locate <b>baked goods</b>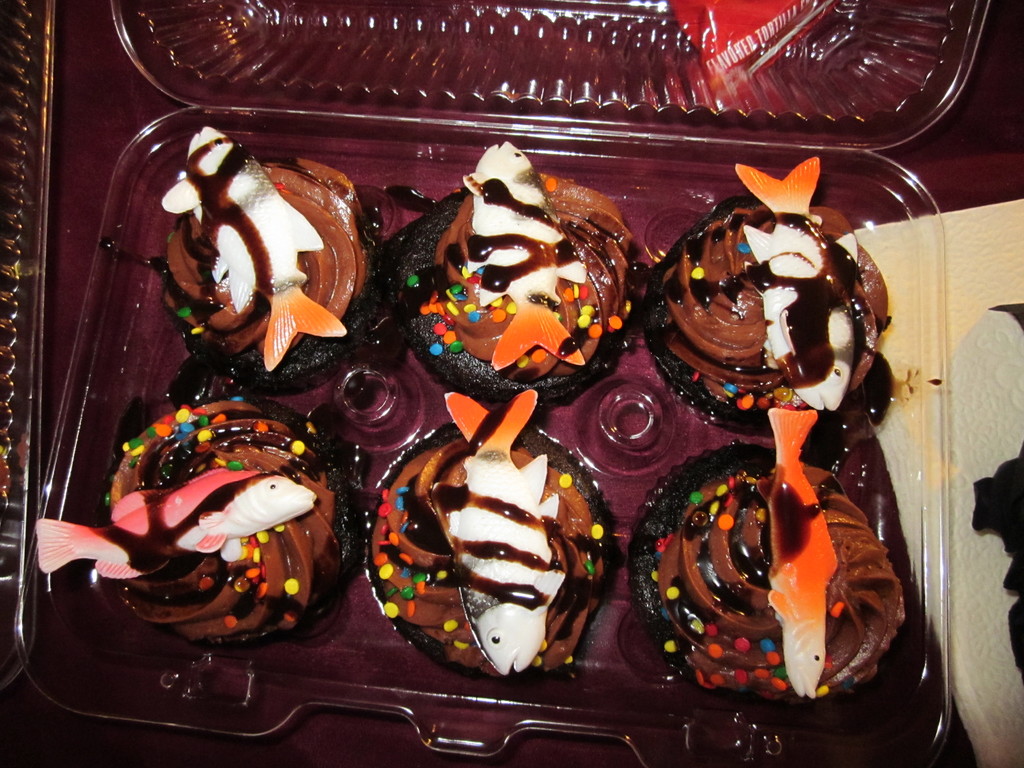
box=[642, 156, 877, 423]
